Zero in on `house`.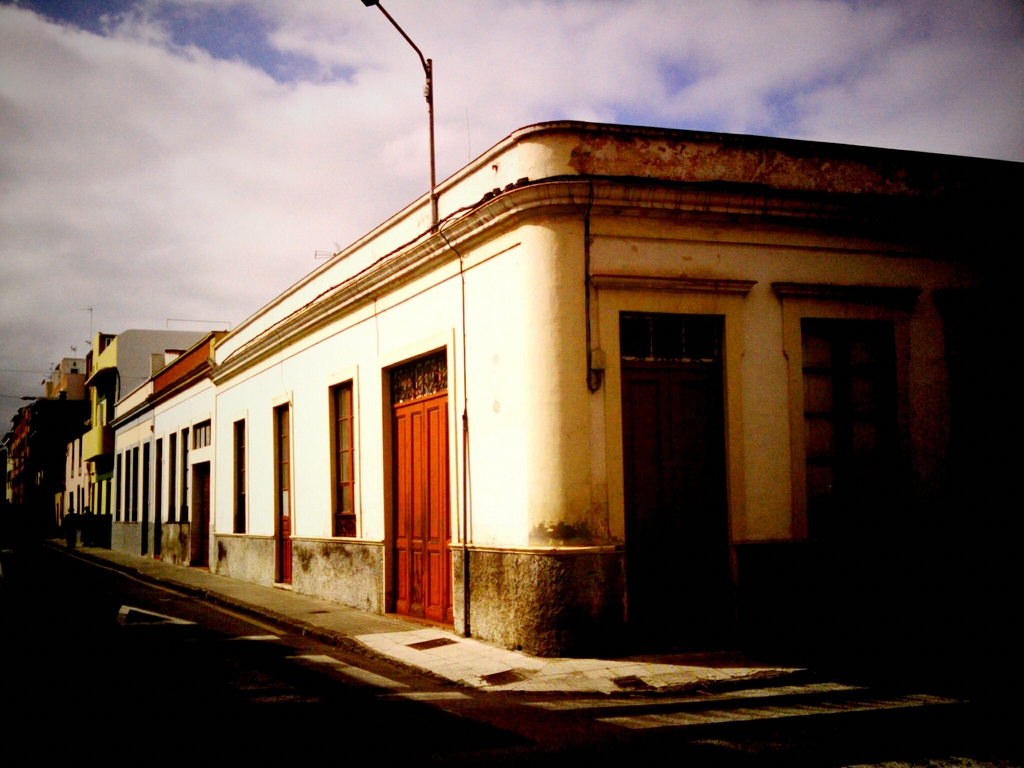
Zeroed in: 58:119:1023:662.
